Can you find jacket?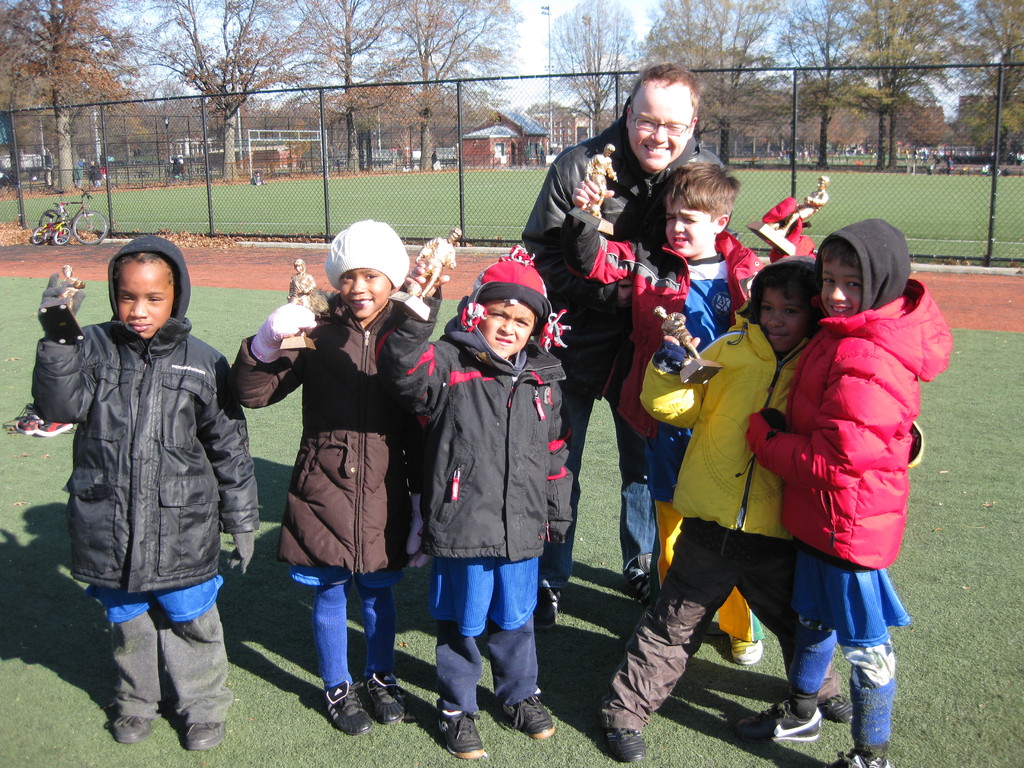
Yes, bounding box: (230, 297, 413, 576).
